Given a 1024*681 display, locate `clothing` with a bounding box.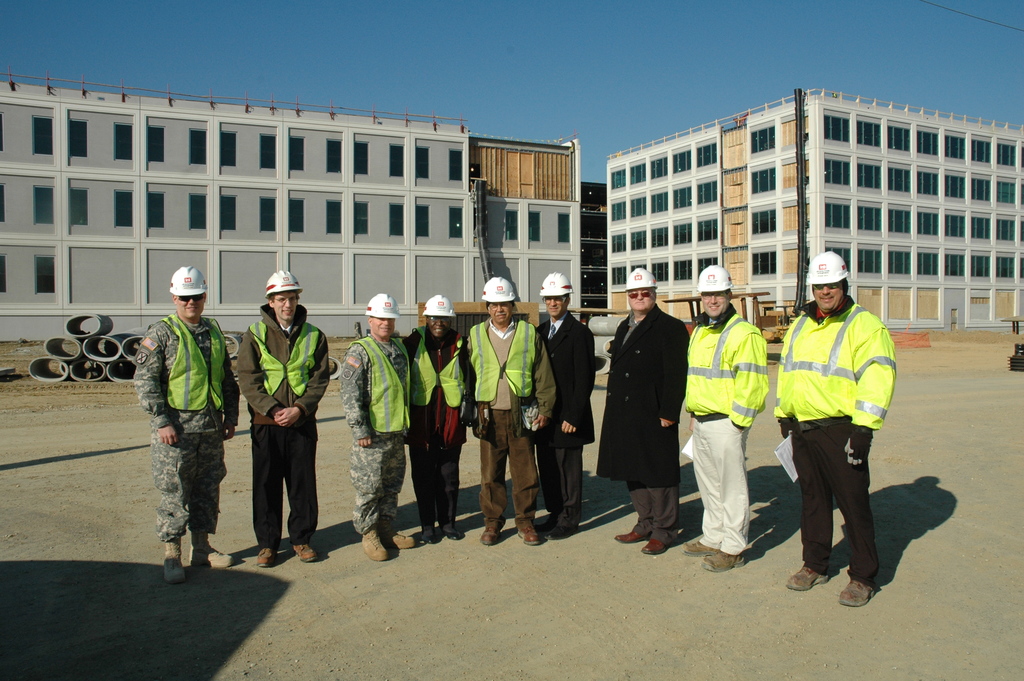
Located: [401, 327, 474, 529].
